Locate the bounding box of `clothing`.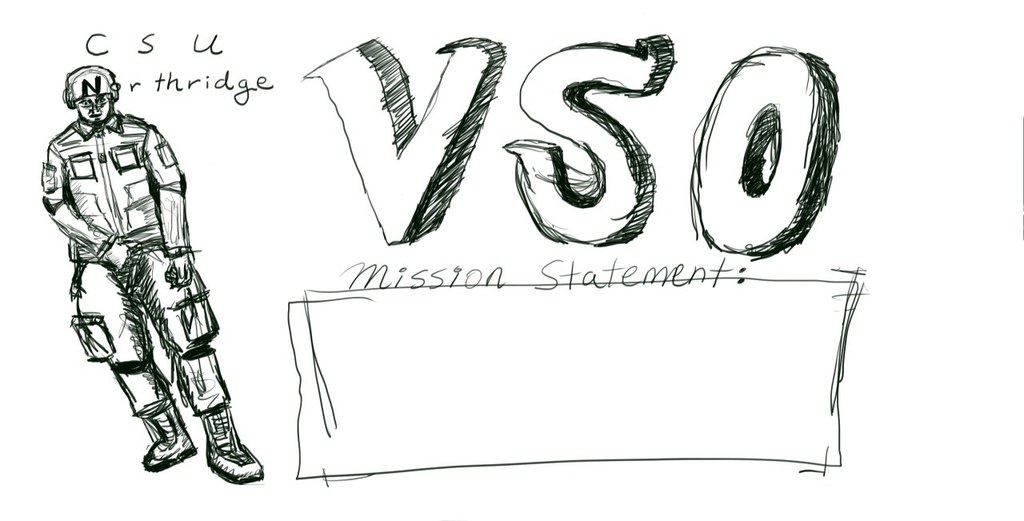
Bounding box: x1=65, y1=118, x2=236, y2=397.
